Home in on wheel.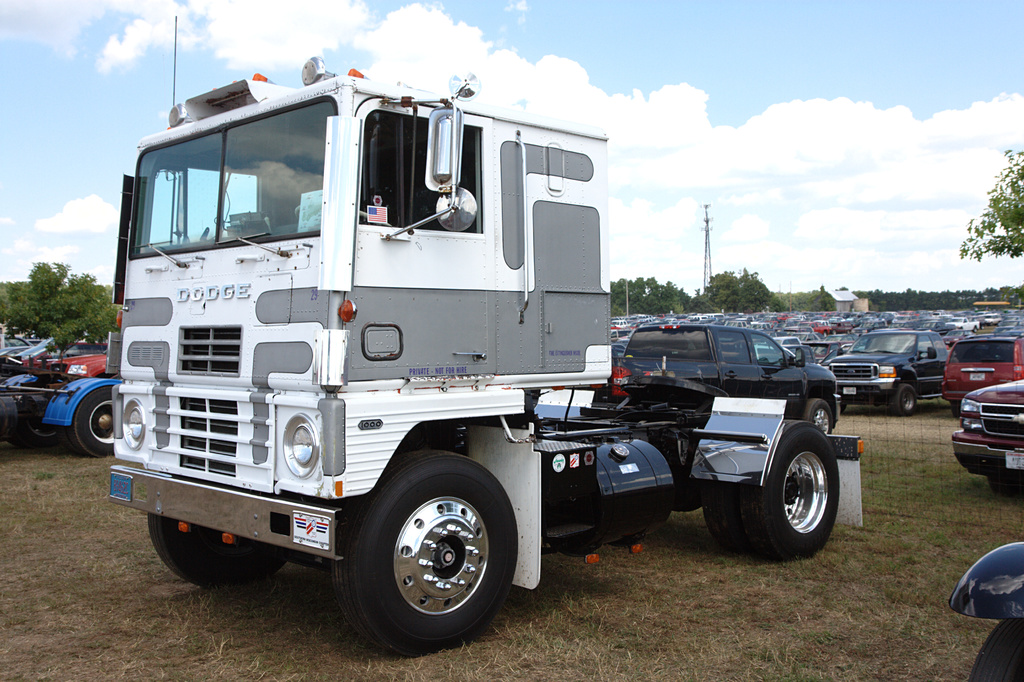
Homed in at 755/421/840/571.
